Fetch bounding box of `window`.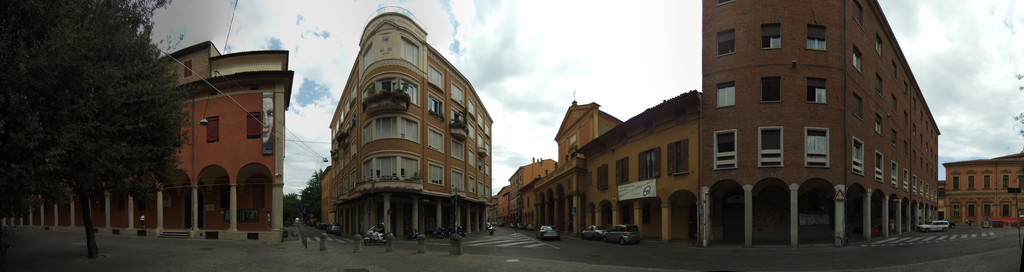
Bbox: crop(246, 113, 260, 138).
